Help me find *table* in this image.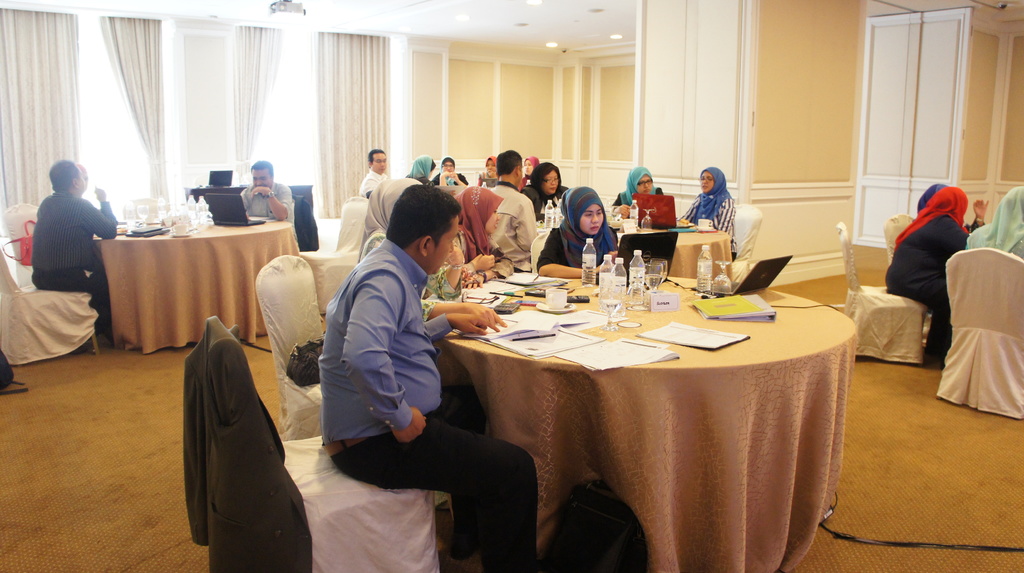
Found it: 618 225 739 280.
